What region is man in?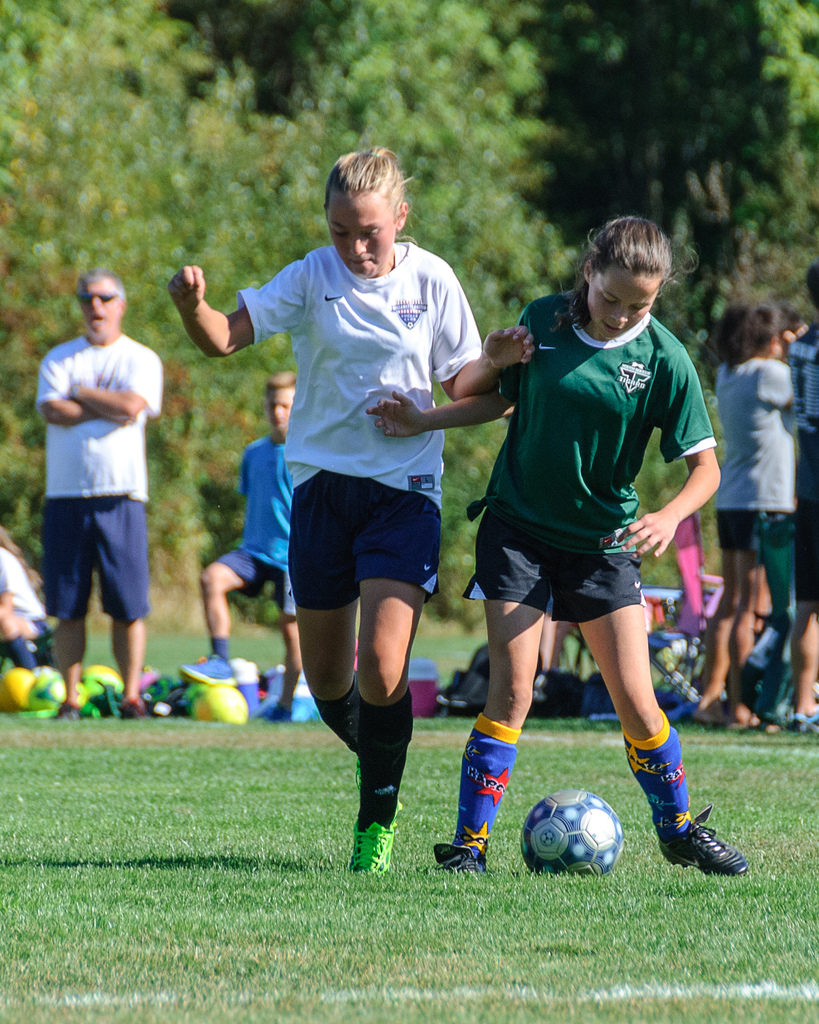
pyautogui.locateOnScreen(37, 274, 161, 720).
